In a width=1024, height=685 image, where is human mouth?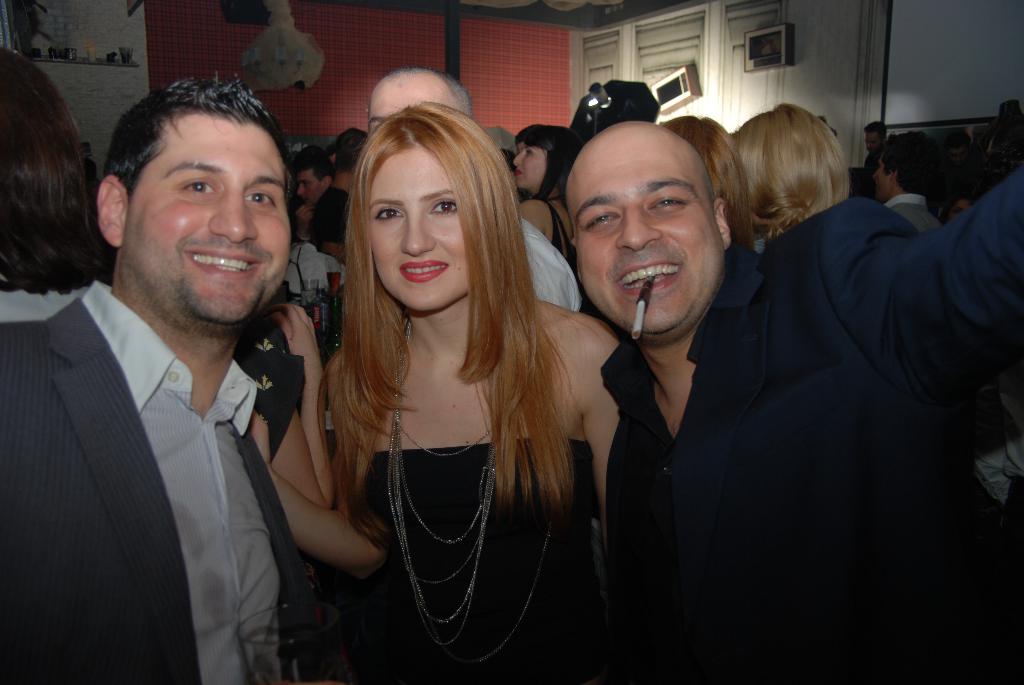
select_region(185, 248, 262, 279).
